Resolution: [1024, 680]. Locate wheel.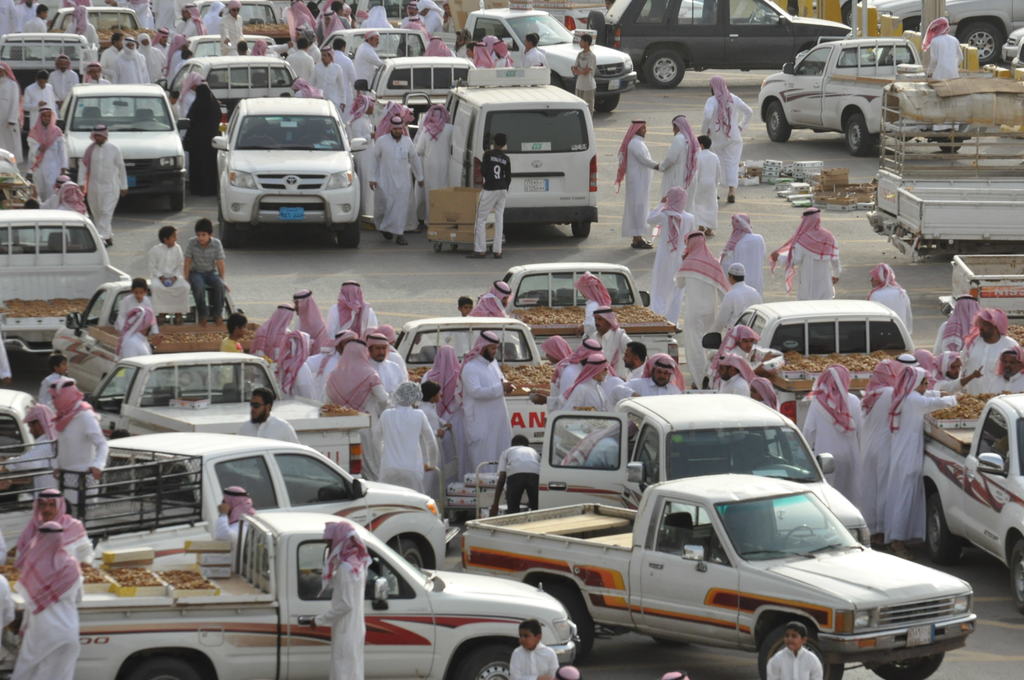
(157, 187, 182, 211).
